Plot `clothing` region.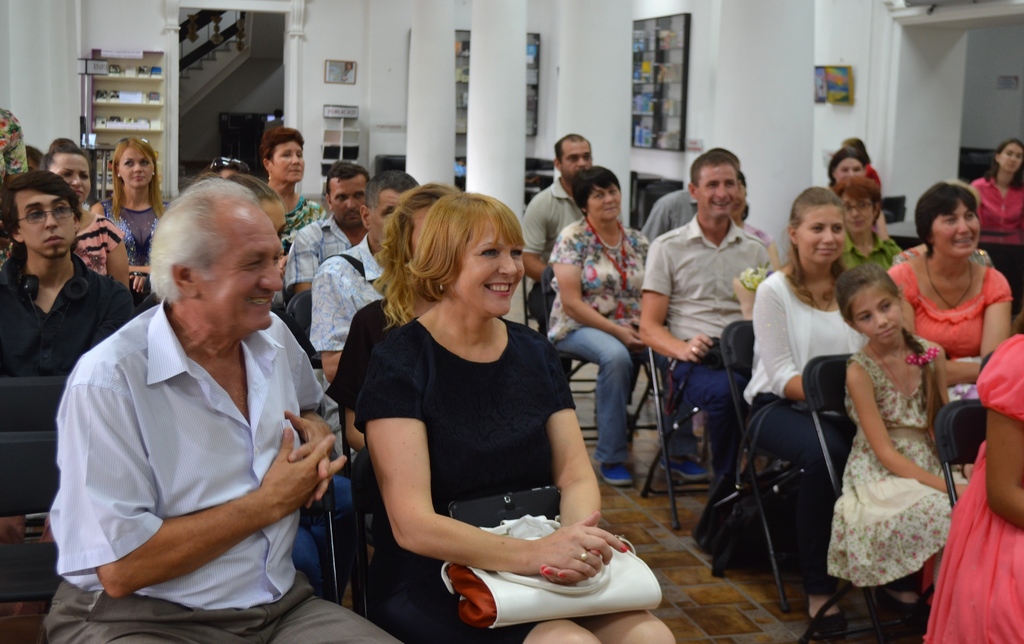
Plotted at l=645, t=187, r=686, b=248.
